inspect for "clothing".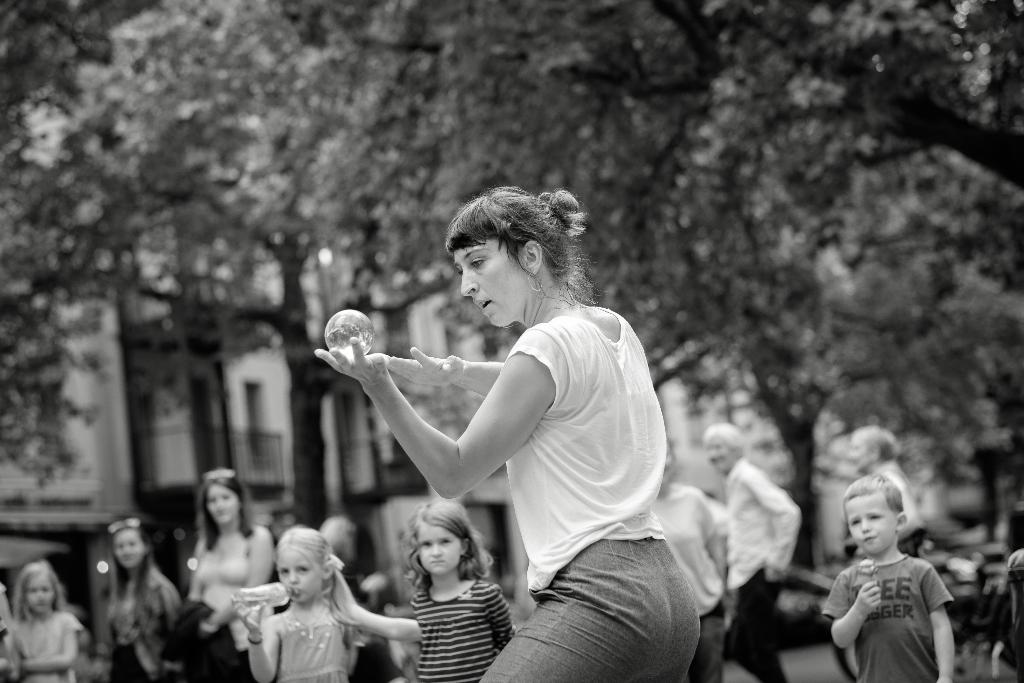
Inspection: <bbox>157, 526, 249, 682</bbox>.
